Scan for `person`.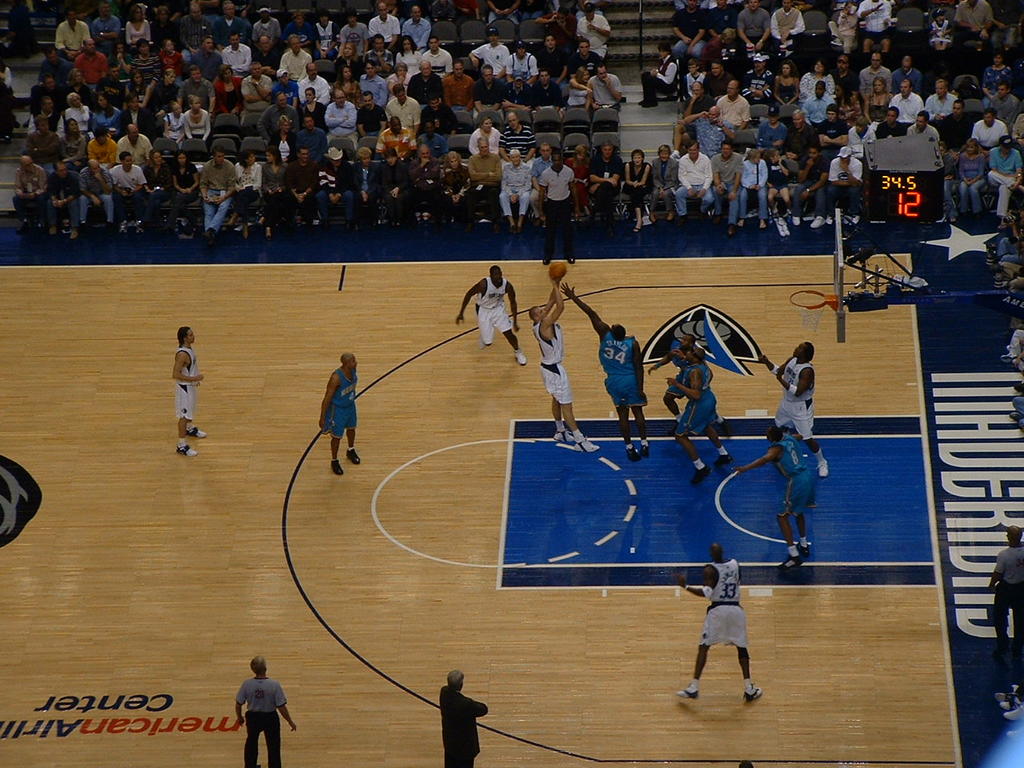
Scan result: locate(862, 72, 892, 122).
